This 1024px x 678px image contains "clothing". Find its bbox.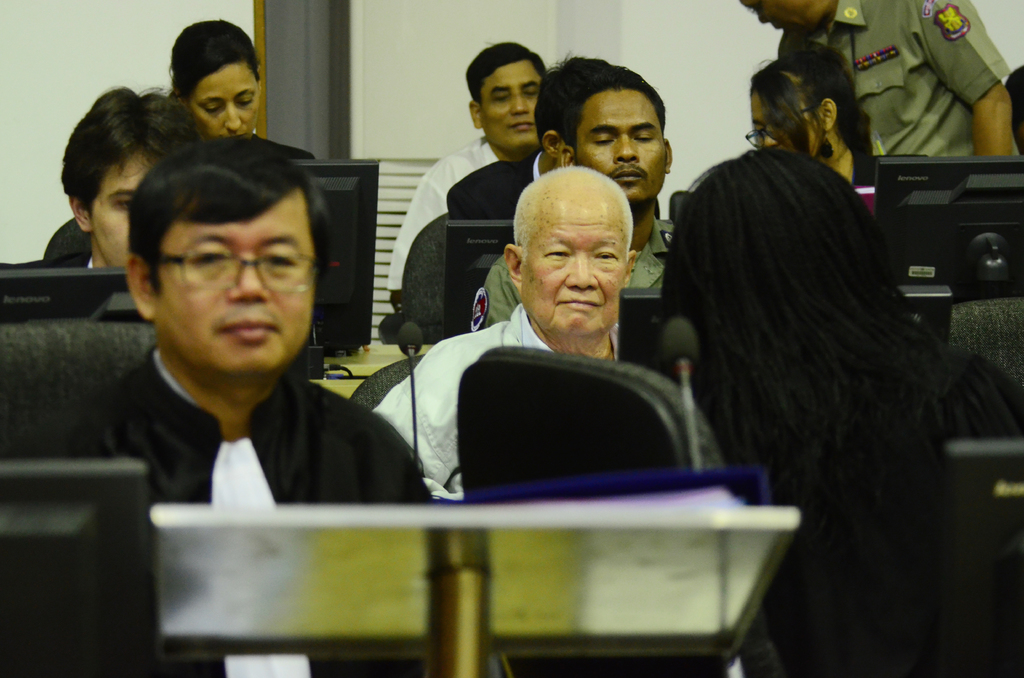
{"x1": 375, "y1": 297, "x2": 627, "y2": 502}.
